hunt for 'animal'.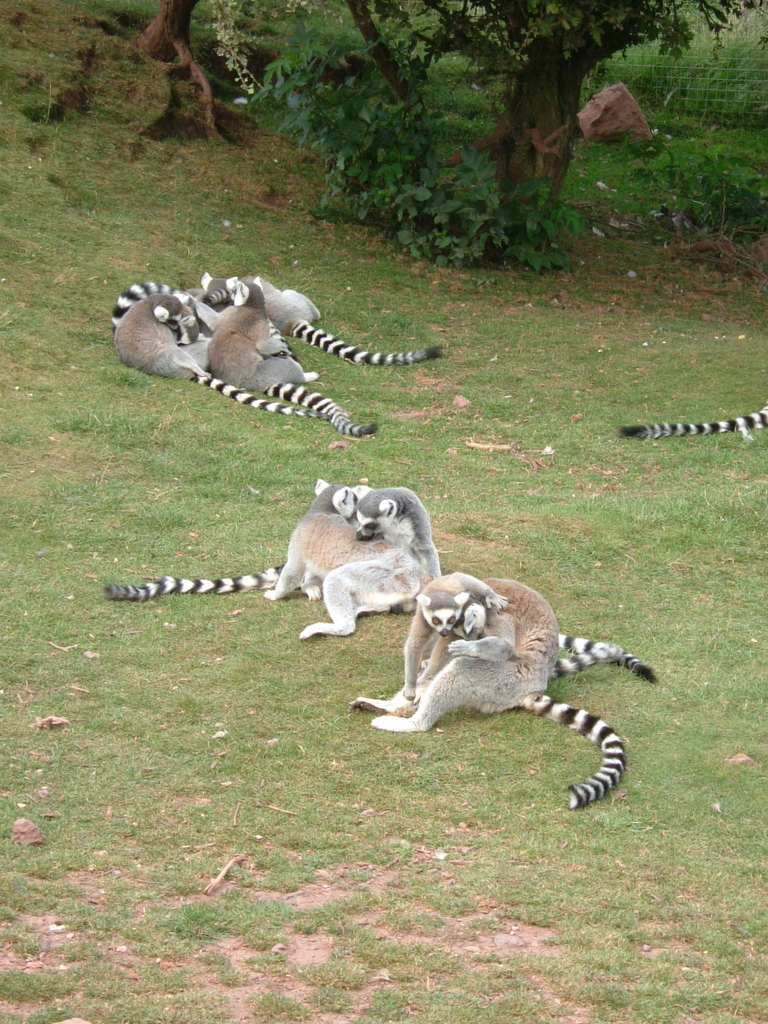
Hunted down at bbox=[272, 481, 426, 638].
